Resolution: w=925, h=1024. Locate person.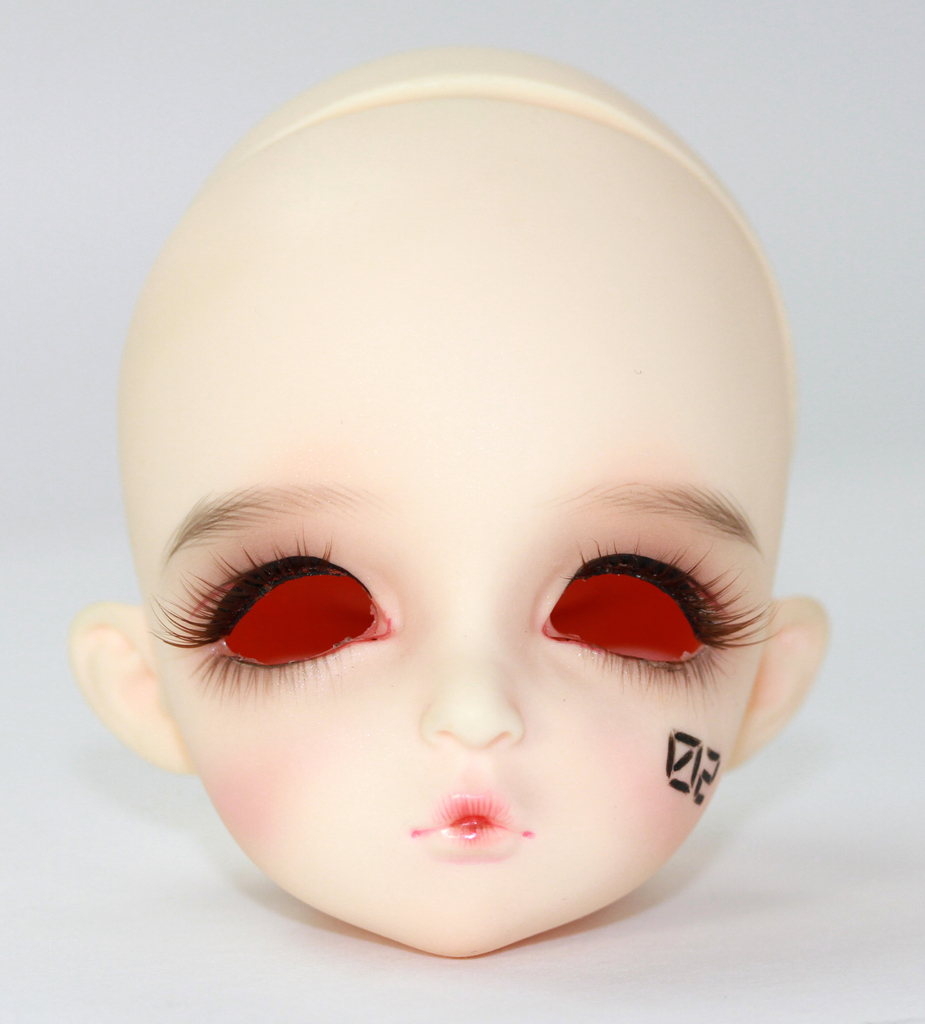
[x1=93, y1=196, x2=838, y2=925].
